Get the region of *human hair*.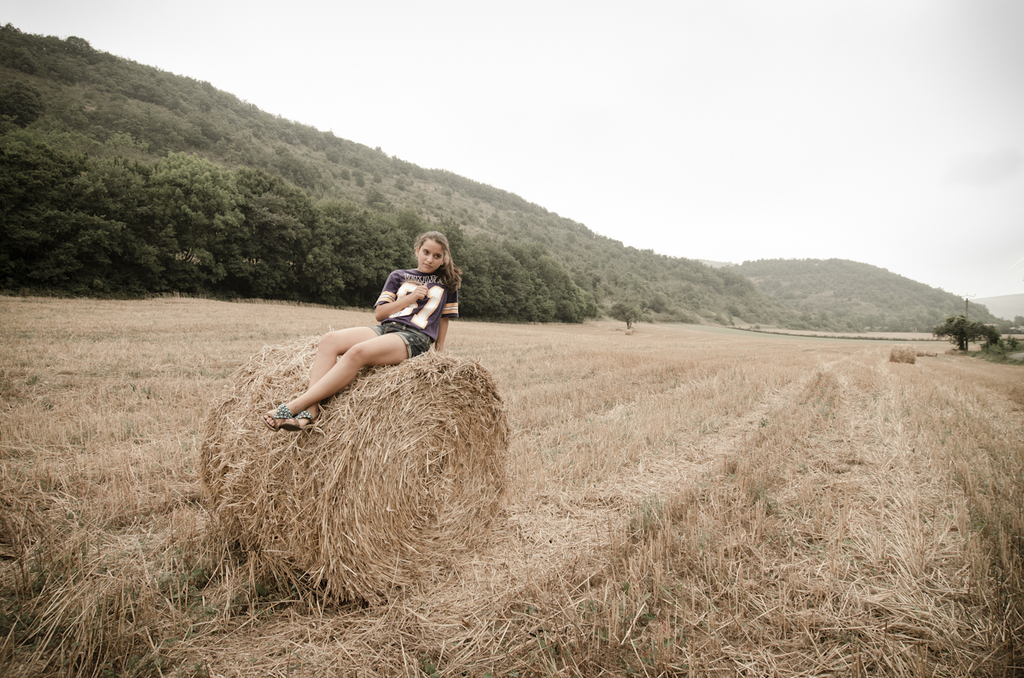
(left=396, top=229, right=455, bottom=293).
